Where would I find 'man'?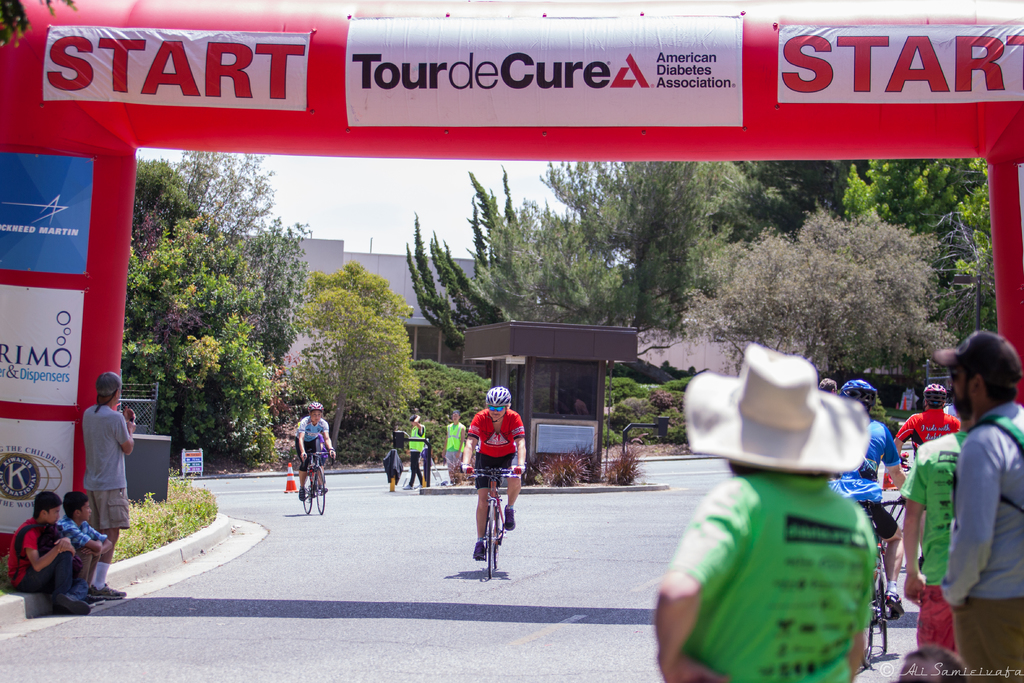
At (x1=80, y1=372, x2=140, y2=601).
